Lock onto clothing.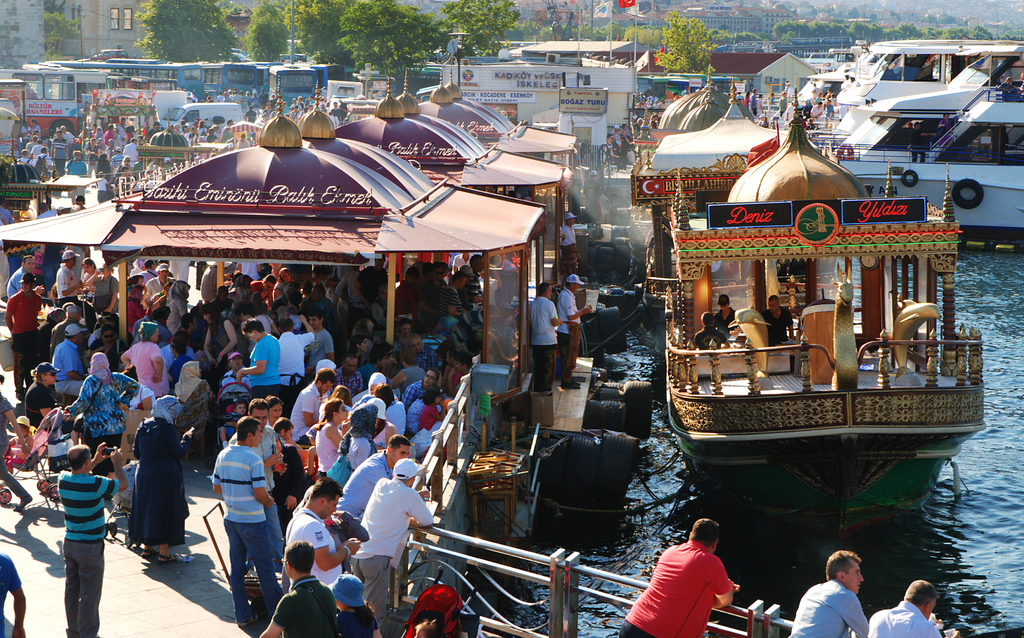
Locked: bbox=(870, 601, 938, 637).
